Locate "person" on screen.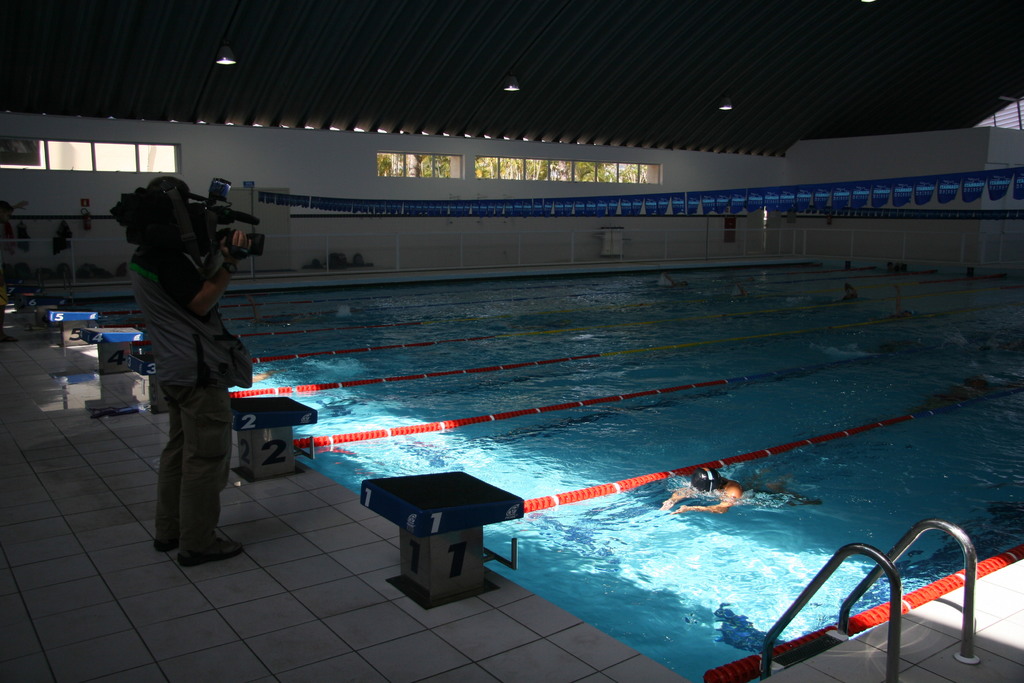
On screen at left=659, top=470, right=823, bottom=508.
